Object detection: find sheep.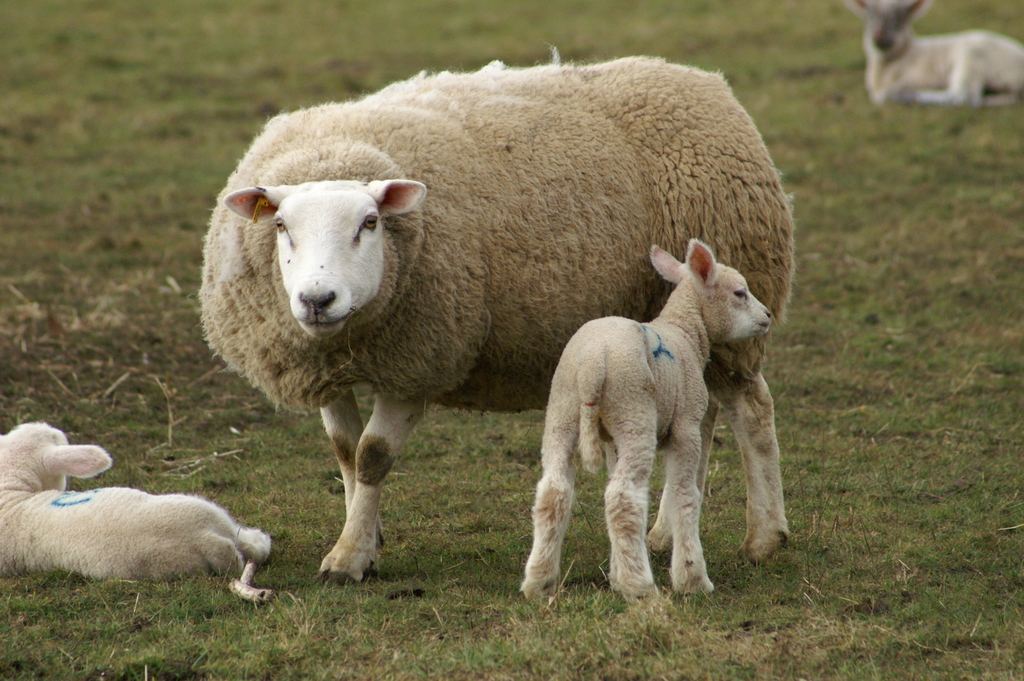
846, 0, 1023, 112.
